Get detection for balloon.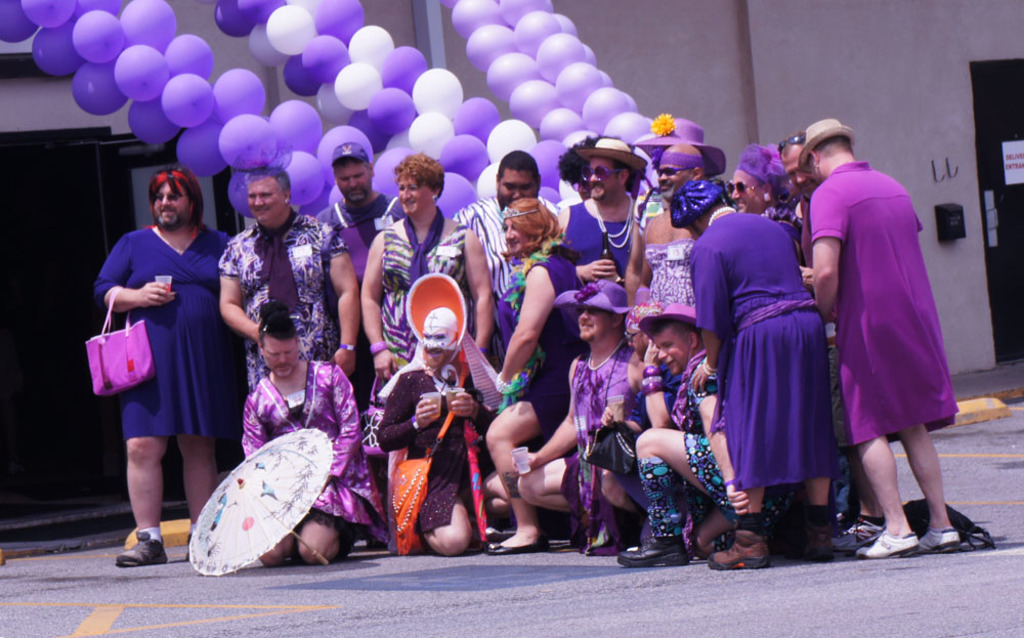
Detection: {"x1": 412, "y1": 66, "x2": 465, "y2": 122}.
